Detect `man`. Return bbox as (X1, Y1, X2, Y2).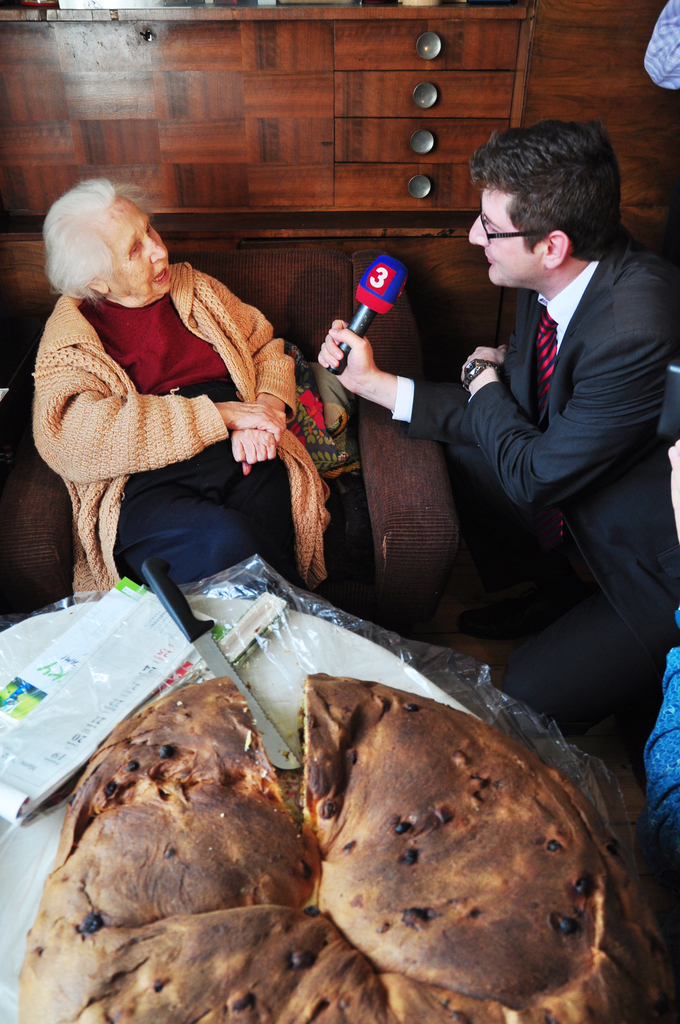
(441, 104, 670, 787).
